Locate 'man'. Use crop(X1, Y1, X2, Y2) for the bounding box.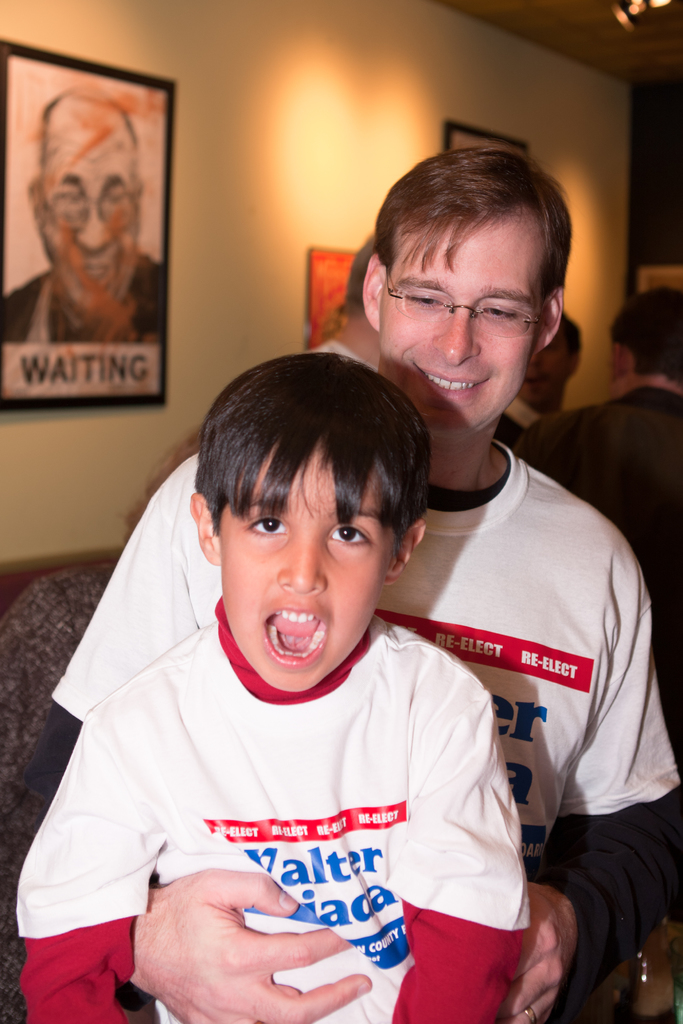
crop(0, 90, 162, 345).
